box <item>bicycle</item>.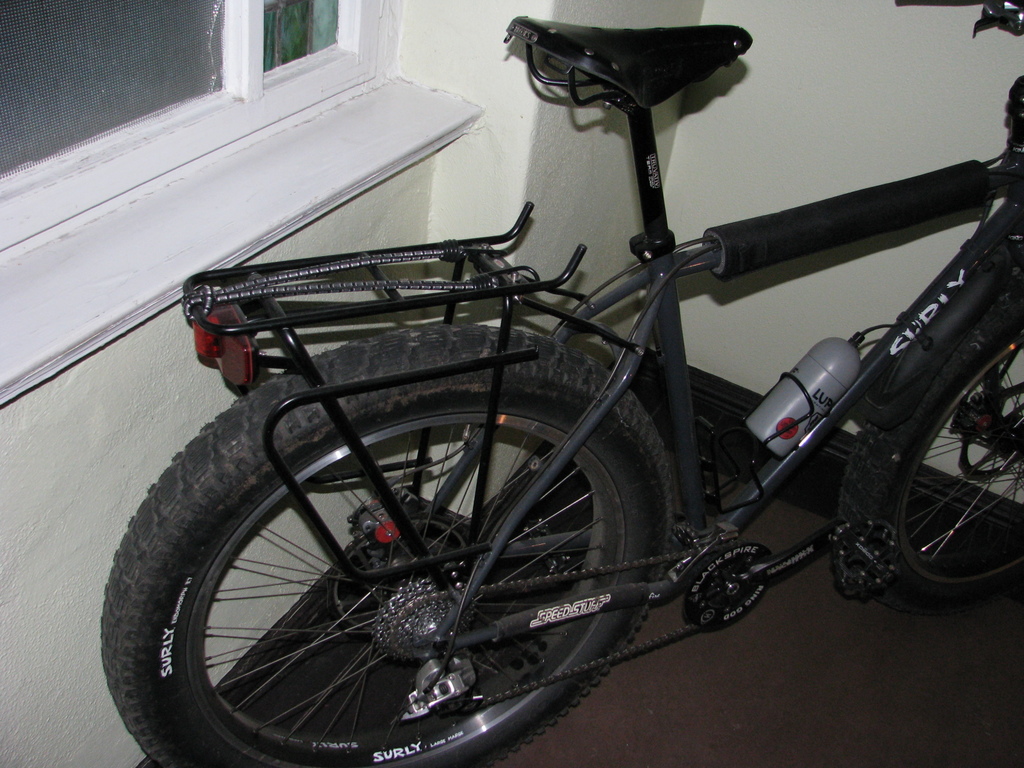
77/28/1023/765.
